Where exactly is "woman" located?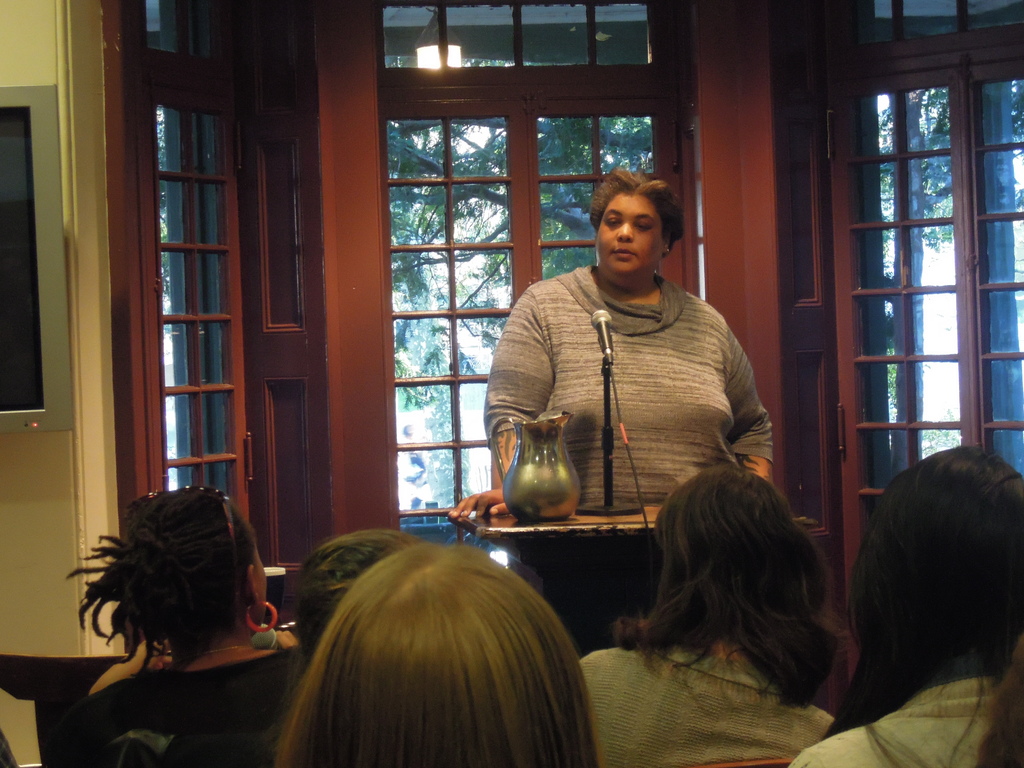
Its bounding box is crop(790, 444, 1023, 767).
